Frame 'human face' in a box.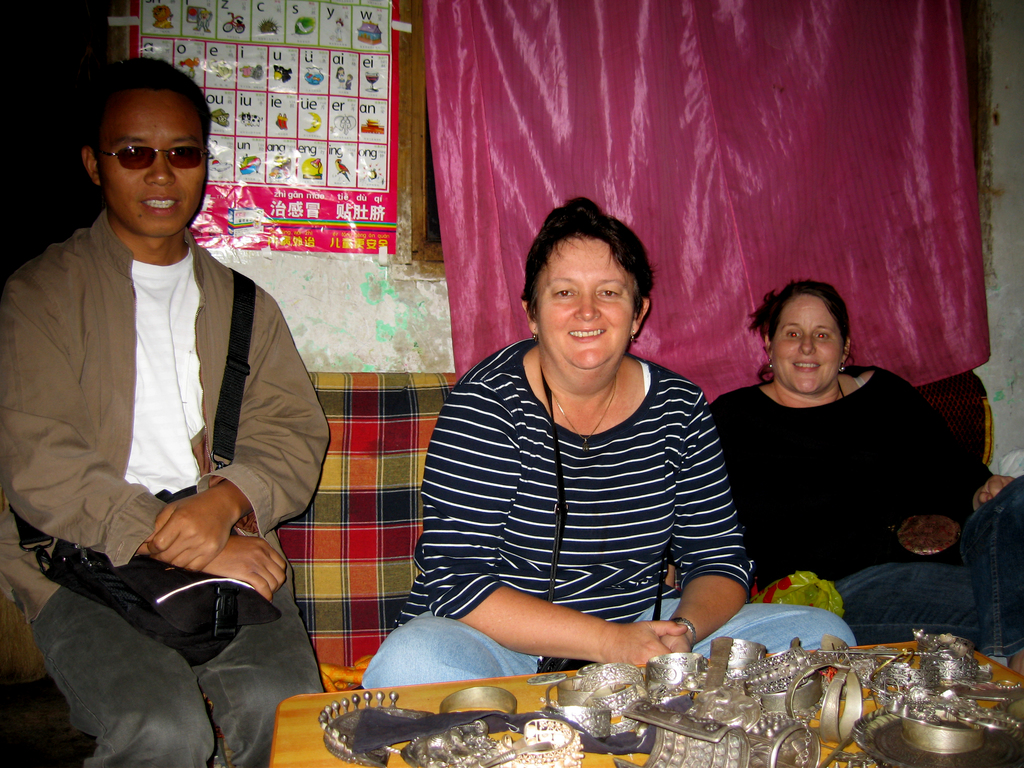
(x1=769, y1=298, x2=842, y2=393).
